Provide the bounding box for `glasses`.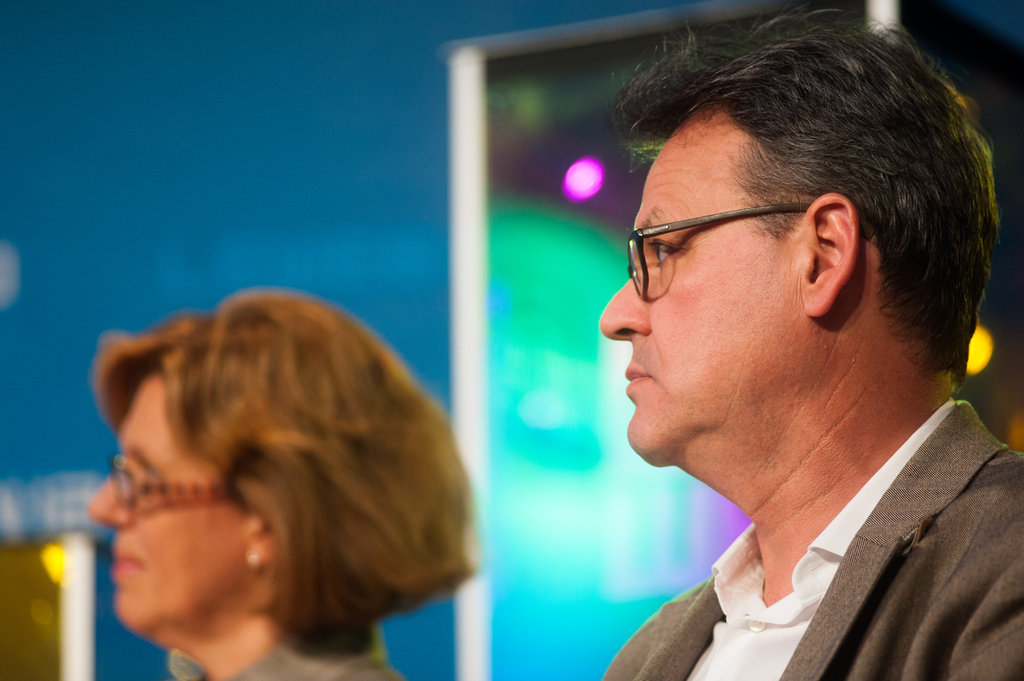
108:456:232:511.
